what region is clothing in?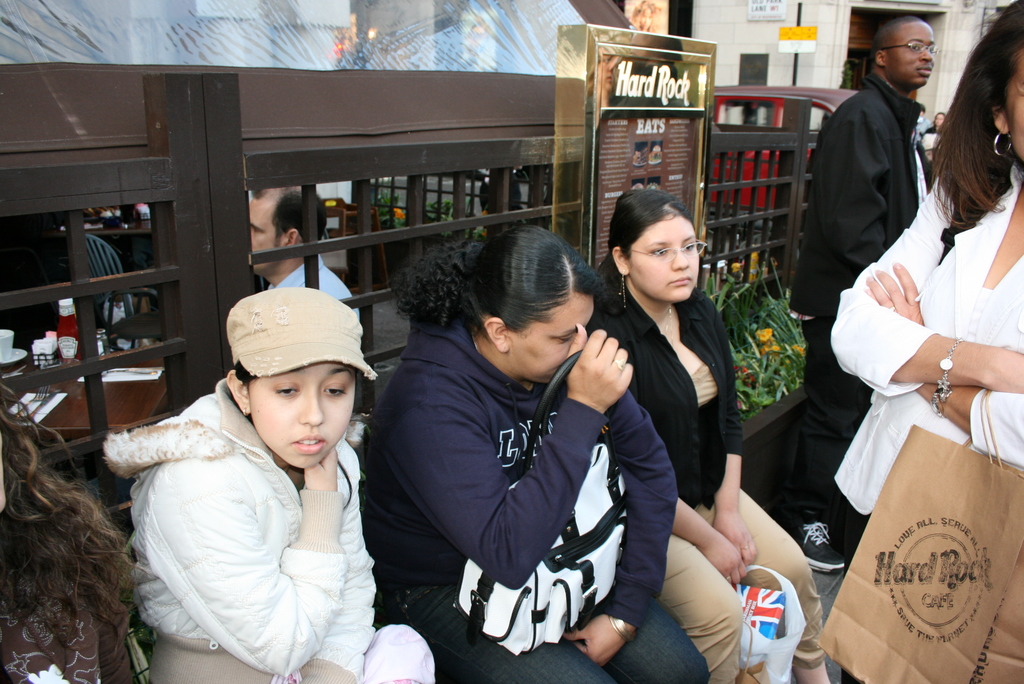
region(265, 252, 356, 314).
